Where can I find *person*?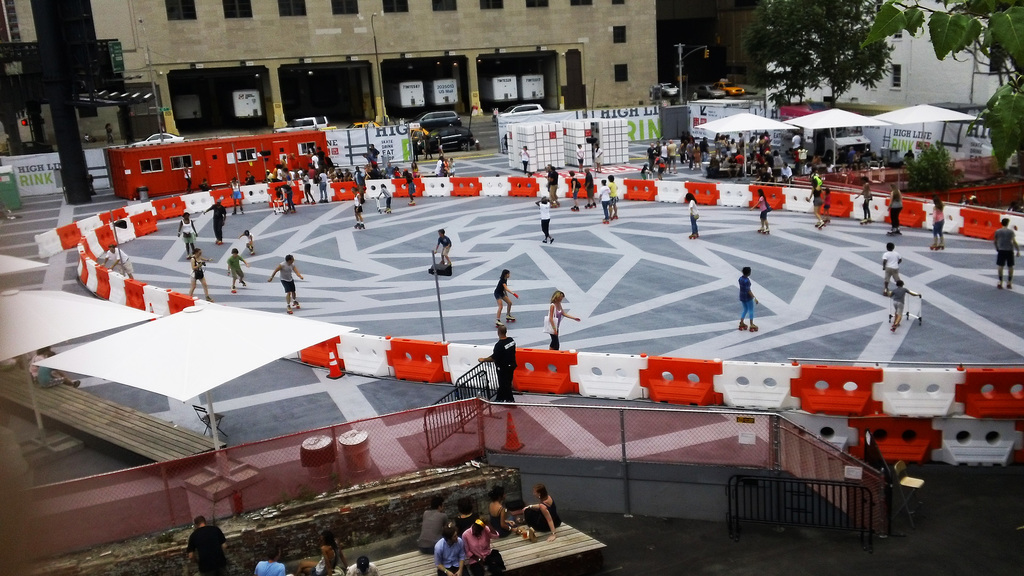
You can find it at 746, 188, 774, 235.
